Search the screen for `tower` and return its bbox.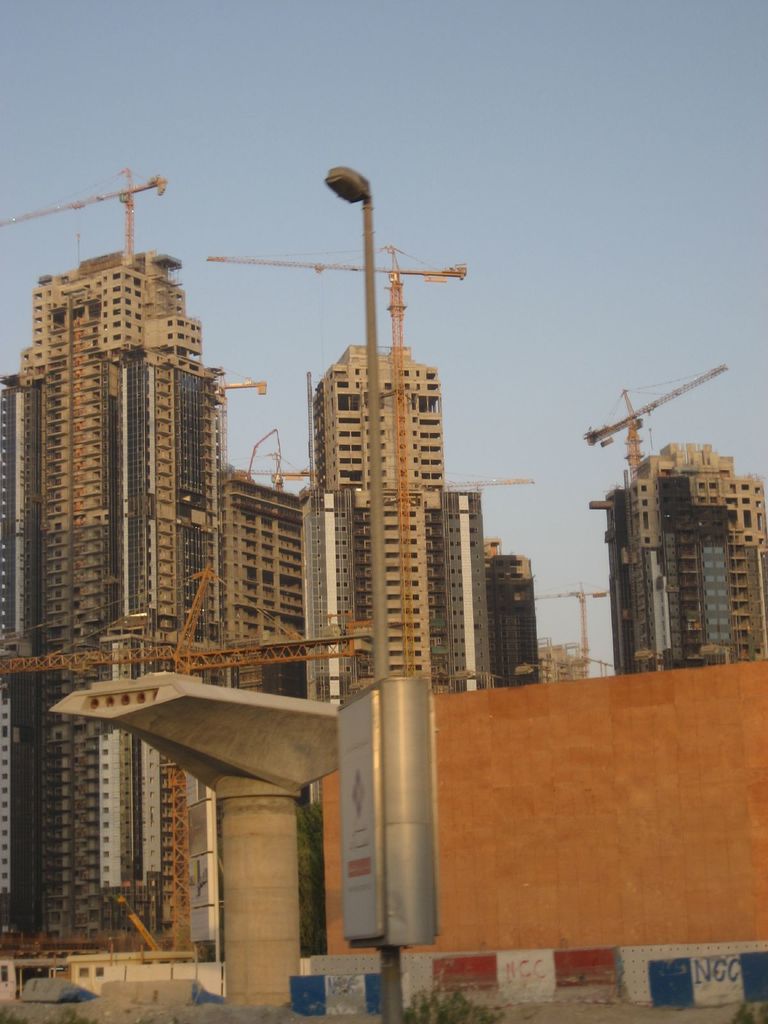
Found: 0, 252, 242, 977.
